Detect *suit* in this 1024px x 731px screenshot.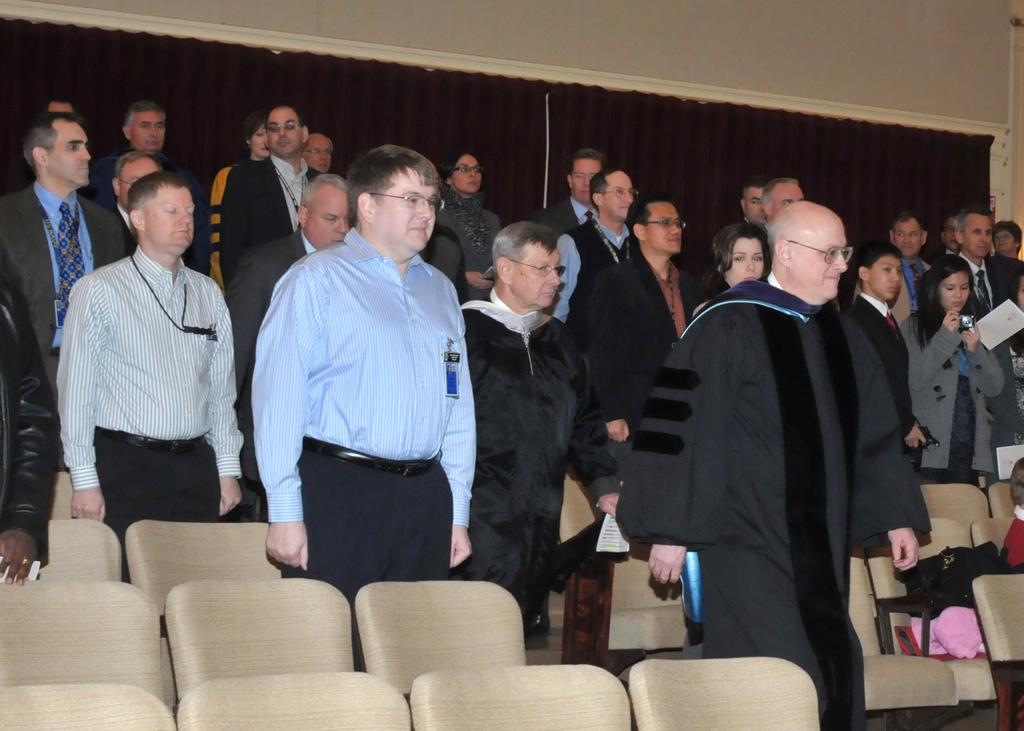
Detection: 957, 251, 1023, 486.
